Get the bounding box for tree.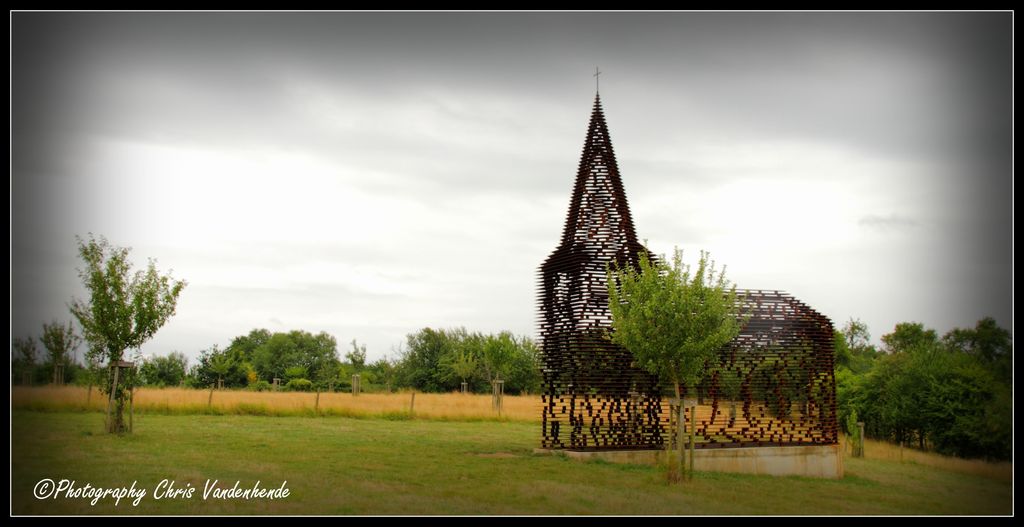
181 328 364 397.
